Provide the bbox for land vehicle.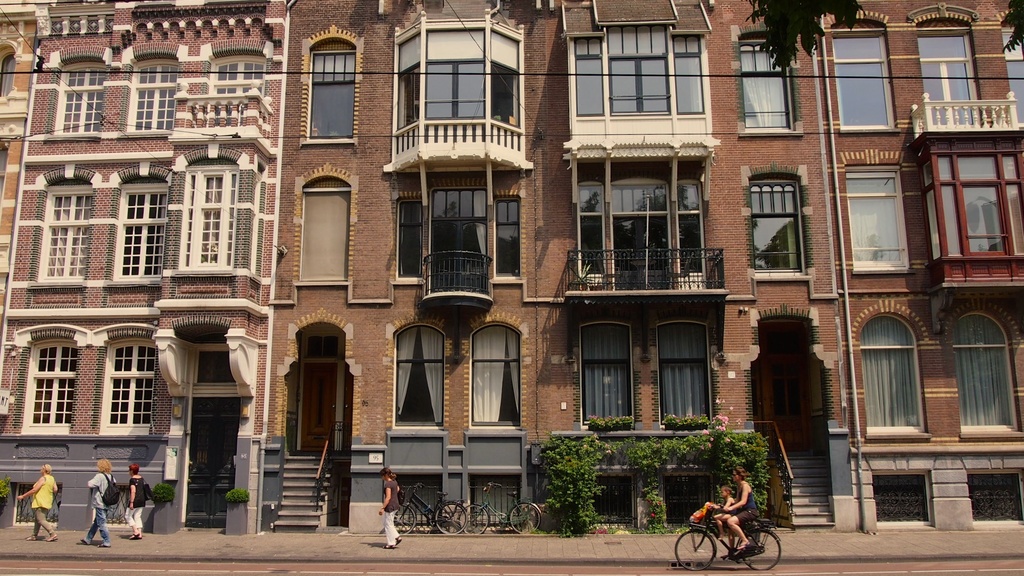
Rect(676, 509, 783, 572).
